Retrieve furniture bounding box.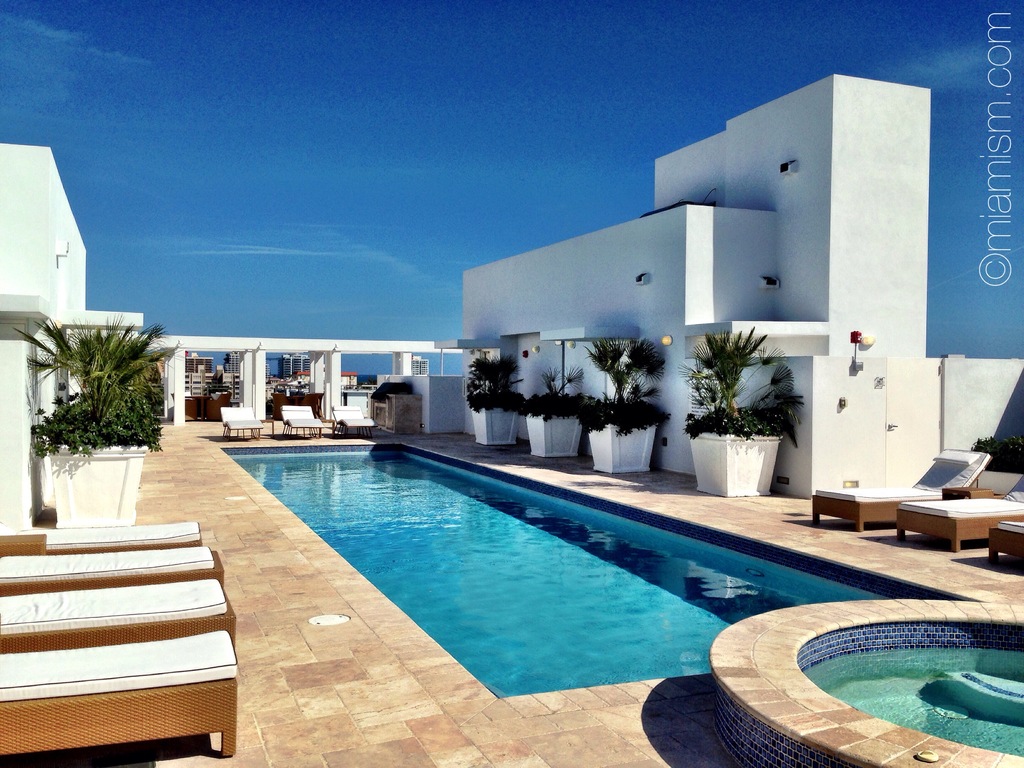
Bounding box: <region>330, 406, 374, 436</region>.
